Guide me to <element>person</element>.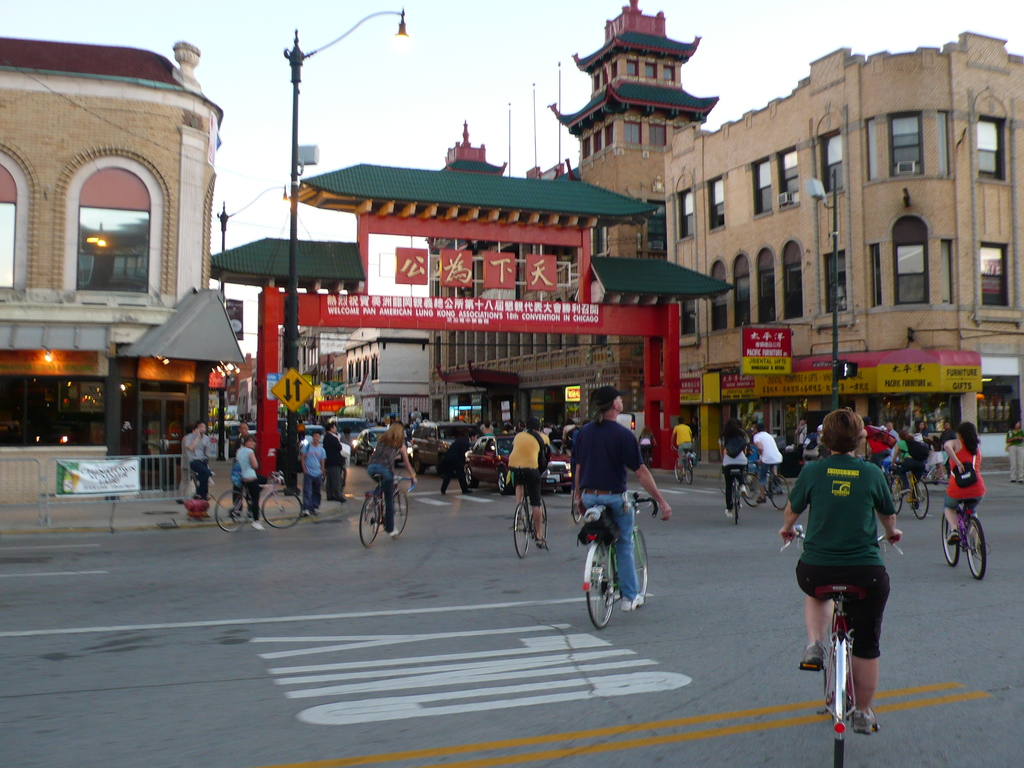
Guidance: select_region(370, 420, 419, 538).
